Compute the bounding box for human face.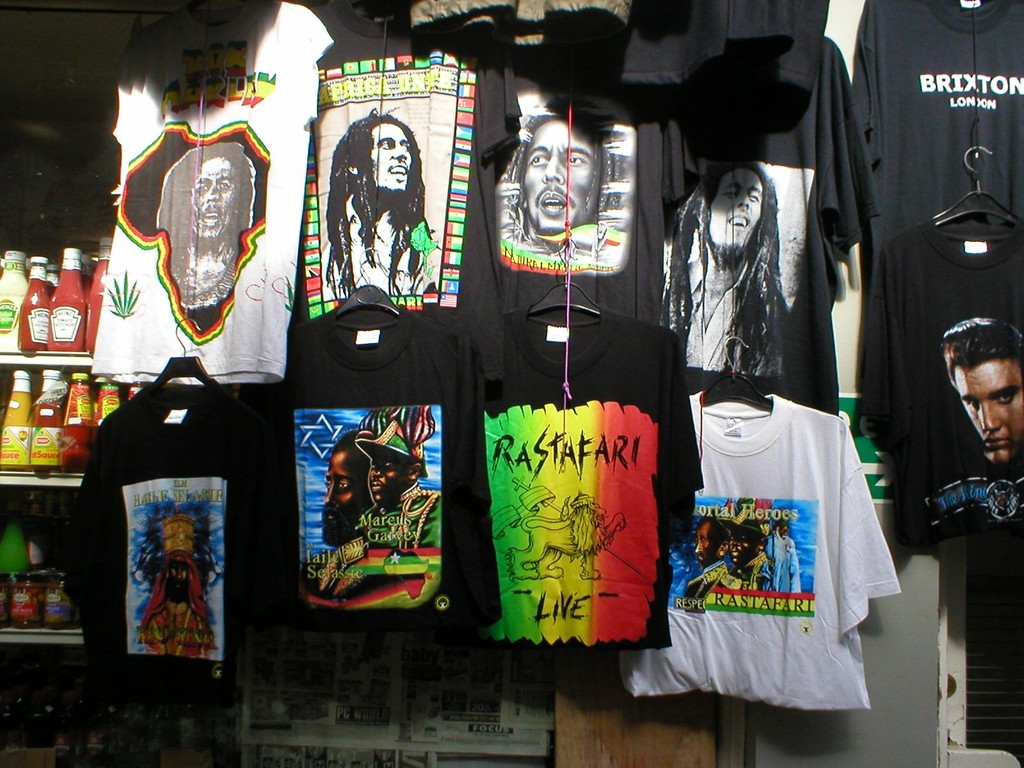
{"left": 369, "top": 120, "right": 412, "bottom": 192}.
